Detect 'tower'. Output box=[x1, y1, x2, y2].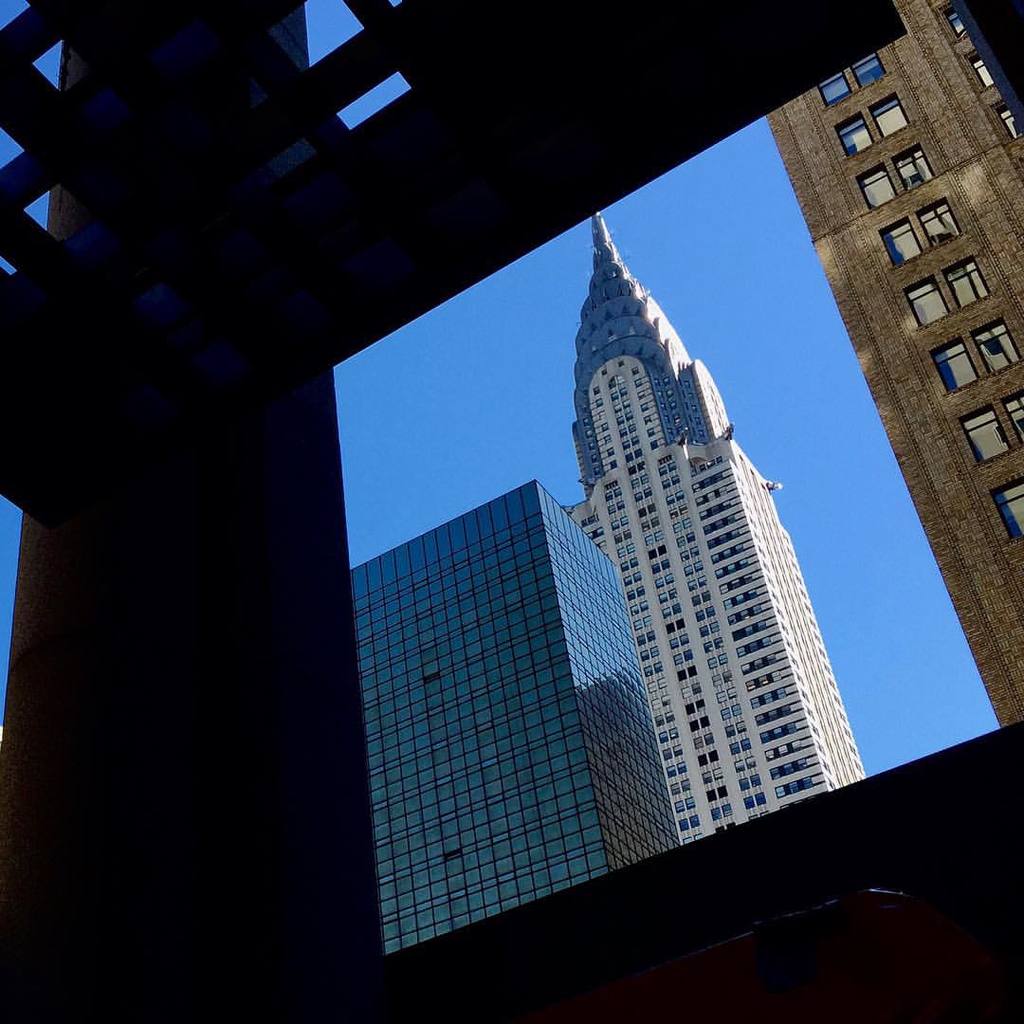
box=[771, 0, 1017, 730].
